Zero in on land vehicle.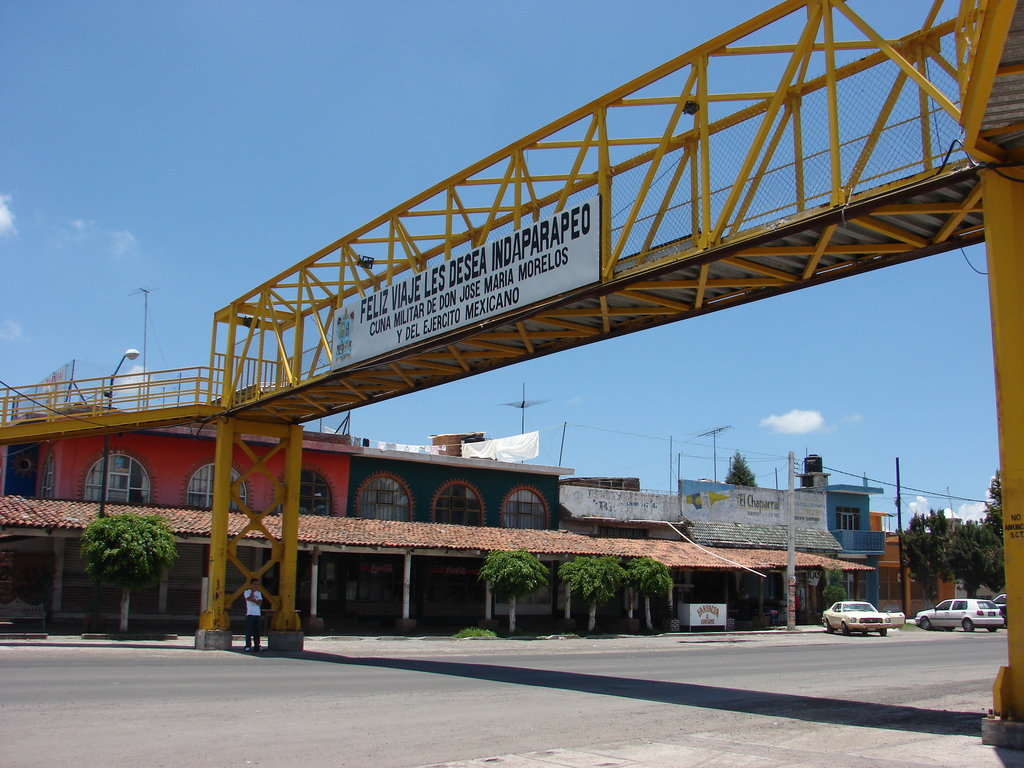
Zeroed in: [x1=918, y1=598, x2=1002, y2=630].
